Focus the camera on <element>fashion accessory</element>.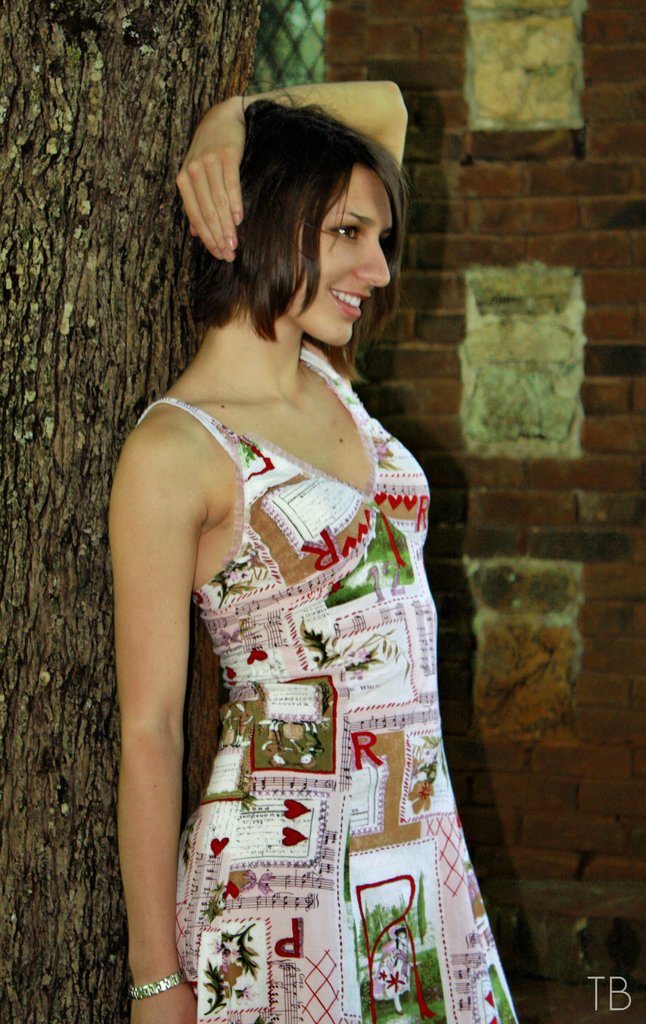
Focus region: bbox=(127, 965, 190, 991).
